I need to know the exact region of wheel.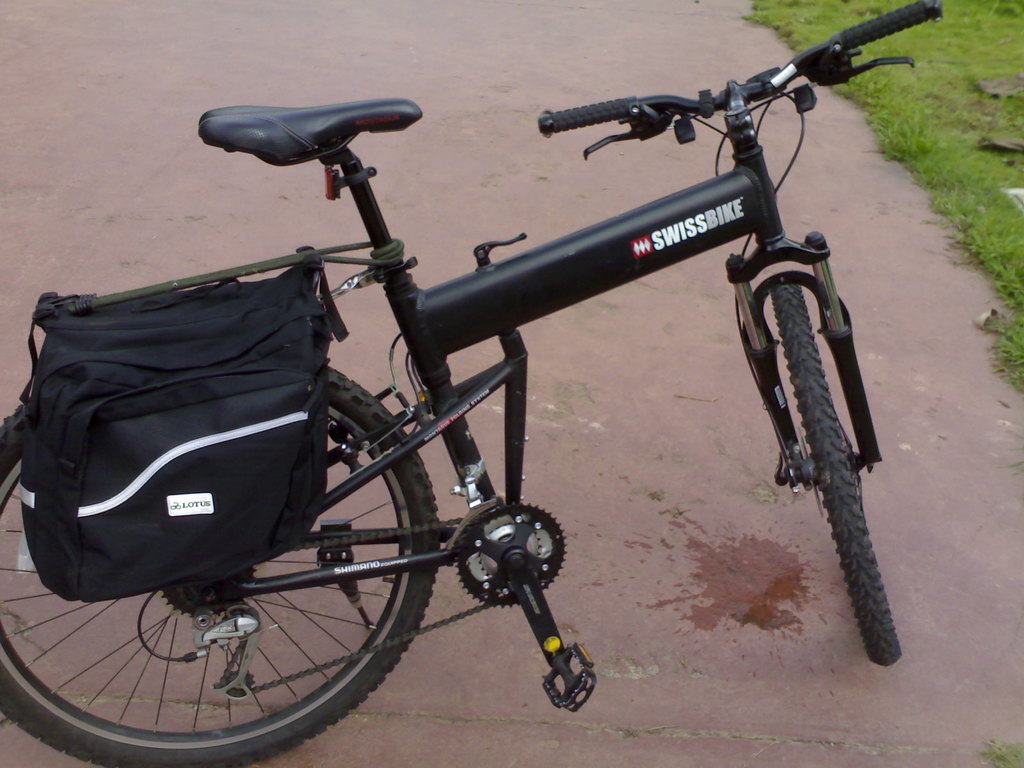
Region: x1=0, y1=371, x2=444, y2=767.
